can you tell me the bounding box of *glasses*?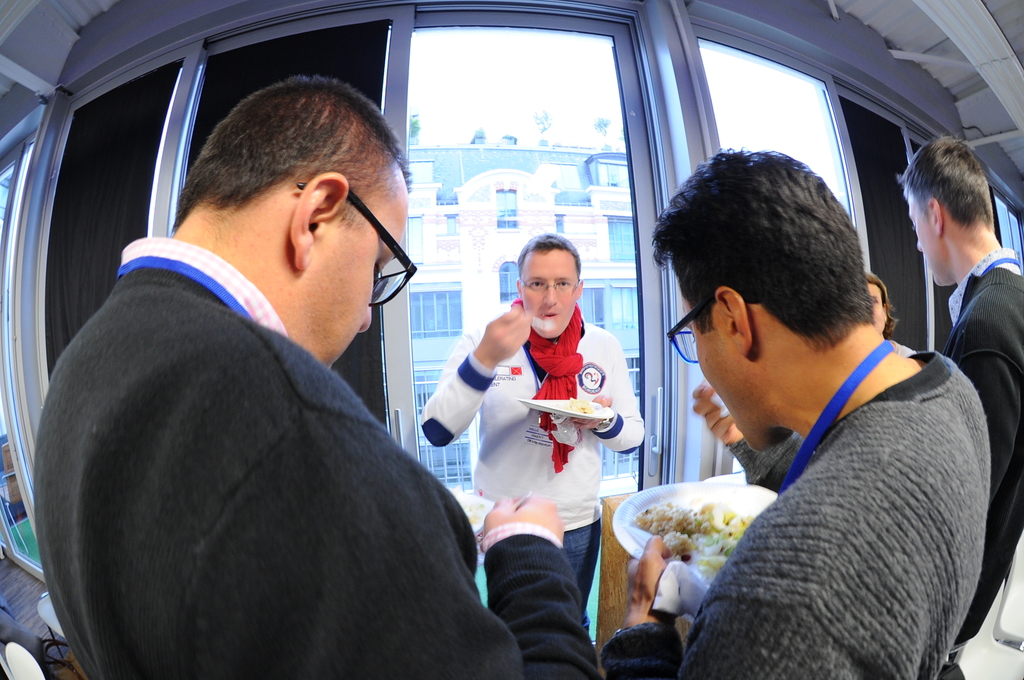
x1=518 y1=276 x2=586 y2=299.
